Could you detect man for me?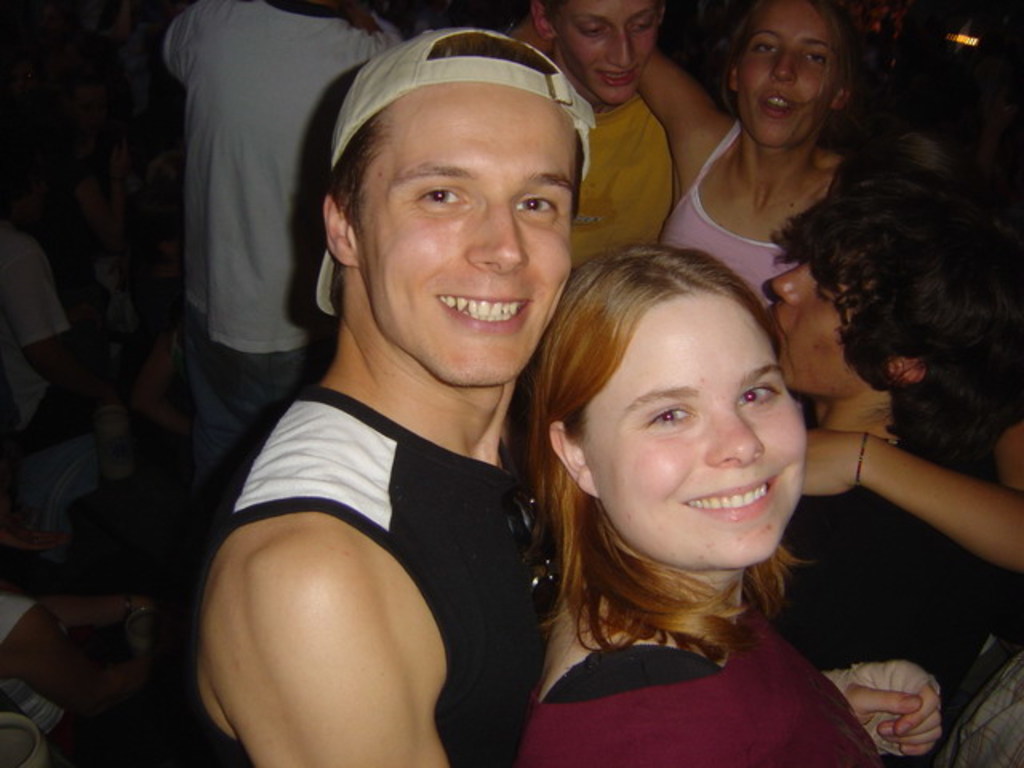
Detection result: 194/22/941/766.
